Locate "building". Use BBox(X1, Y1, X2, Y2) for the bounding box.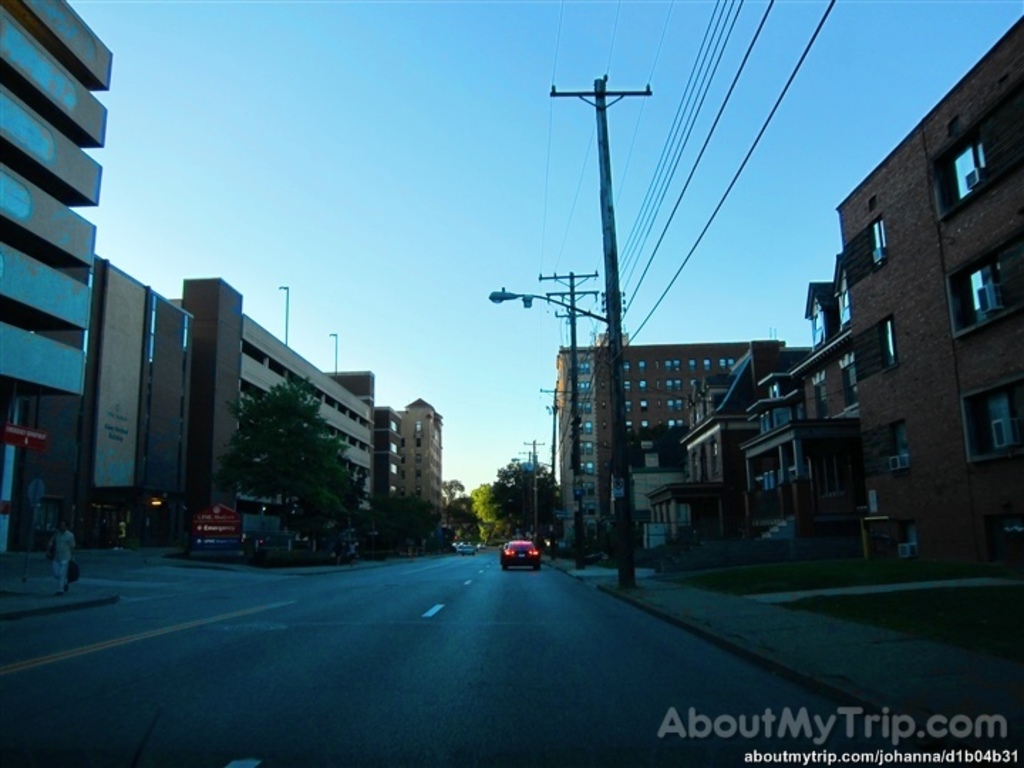
BBox(90, 250, 193, 549).
